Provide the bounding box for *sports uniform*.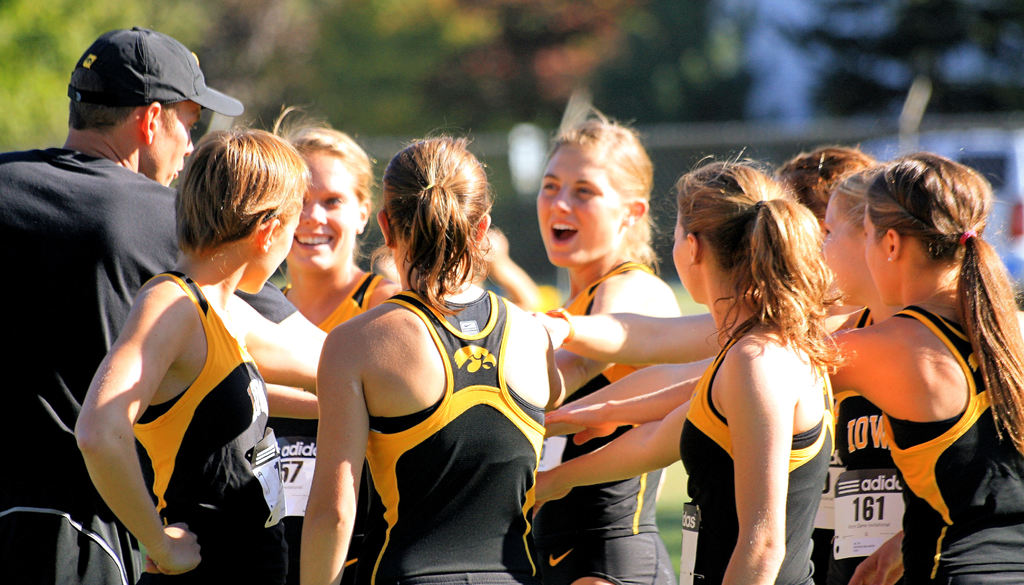
<region>881, 303, 1023, 584</region>.
